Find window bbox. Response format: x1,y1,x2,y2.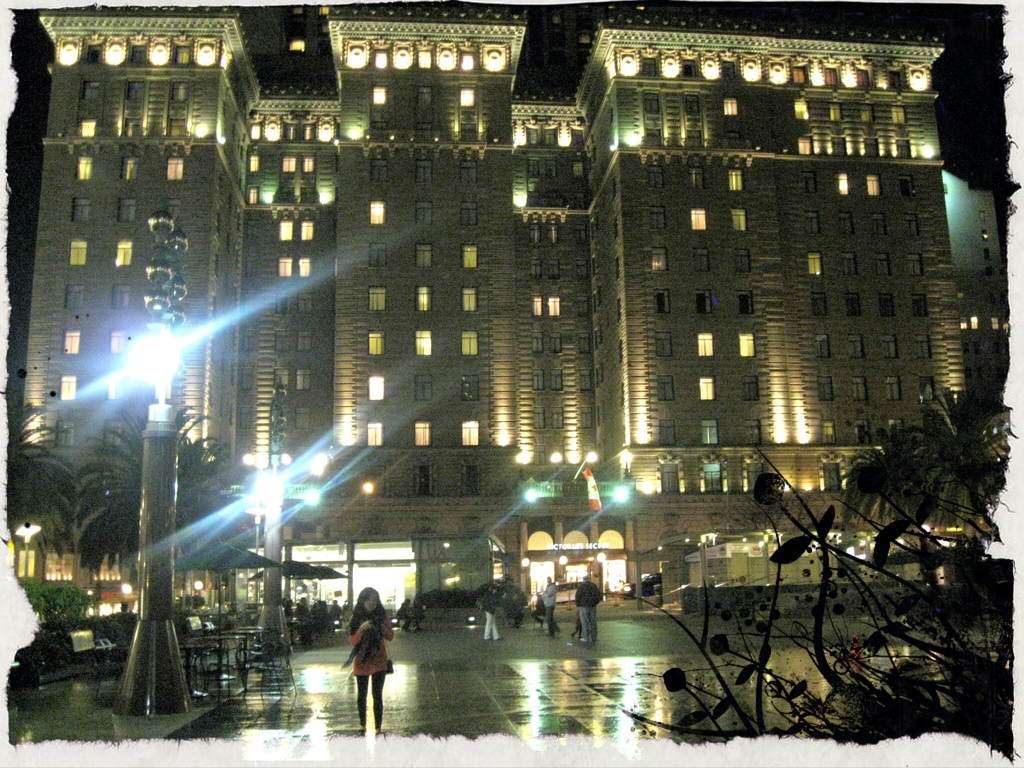
461,331,480,357.
